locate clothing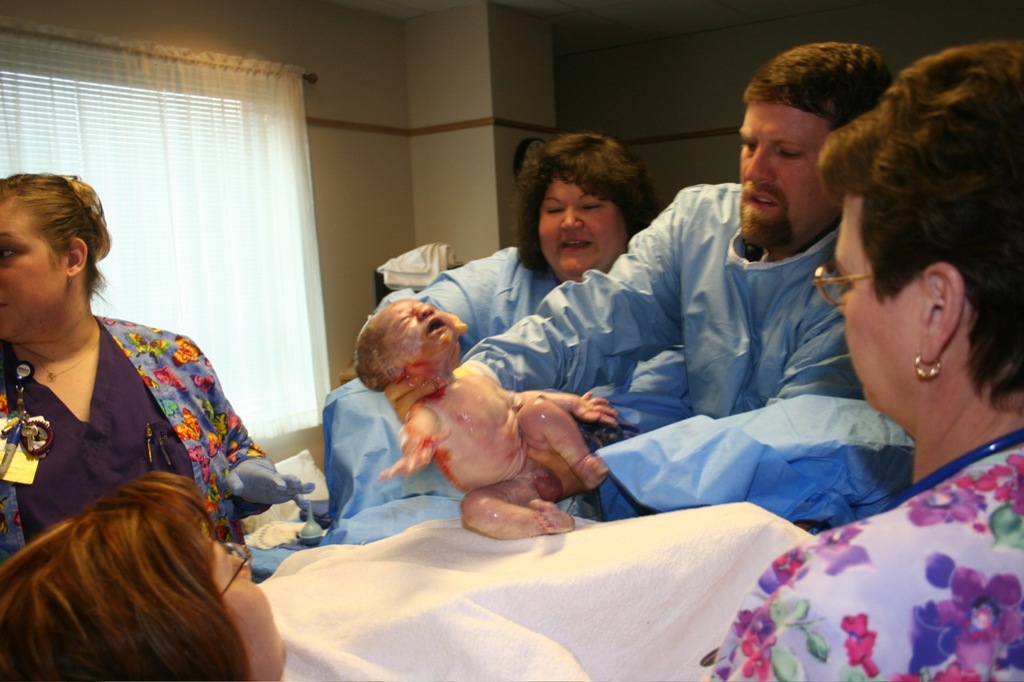
{"left": 398, "top": 243, "right": 562, "bottom": 348}
